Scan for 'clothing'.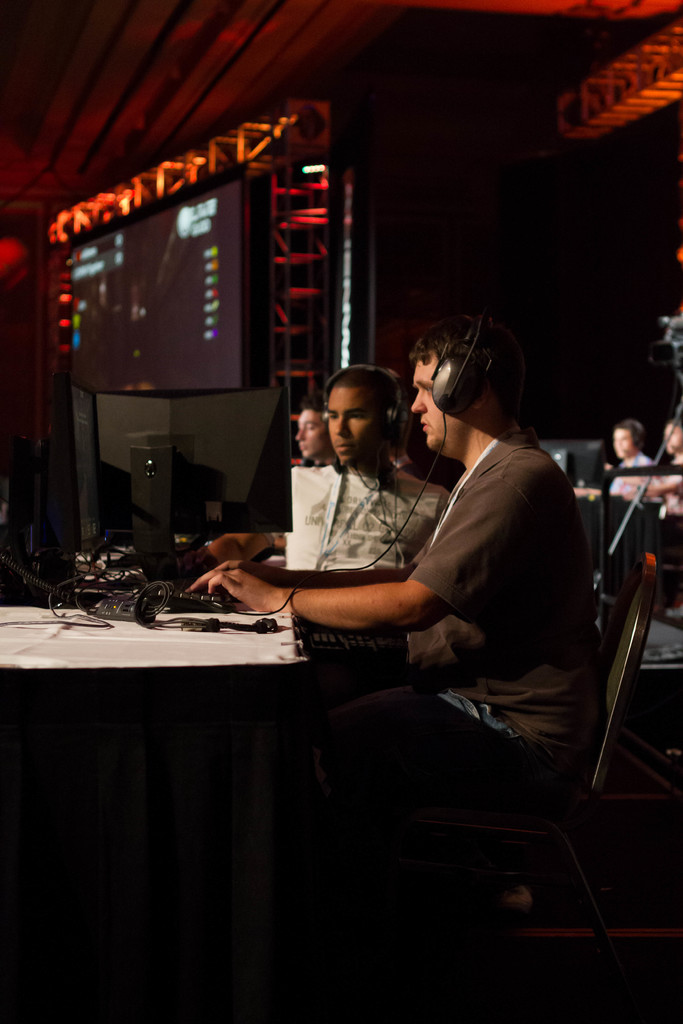
Scan result: 274,445,610,830.
